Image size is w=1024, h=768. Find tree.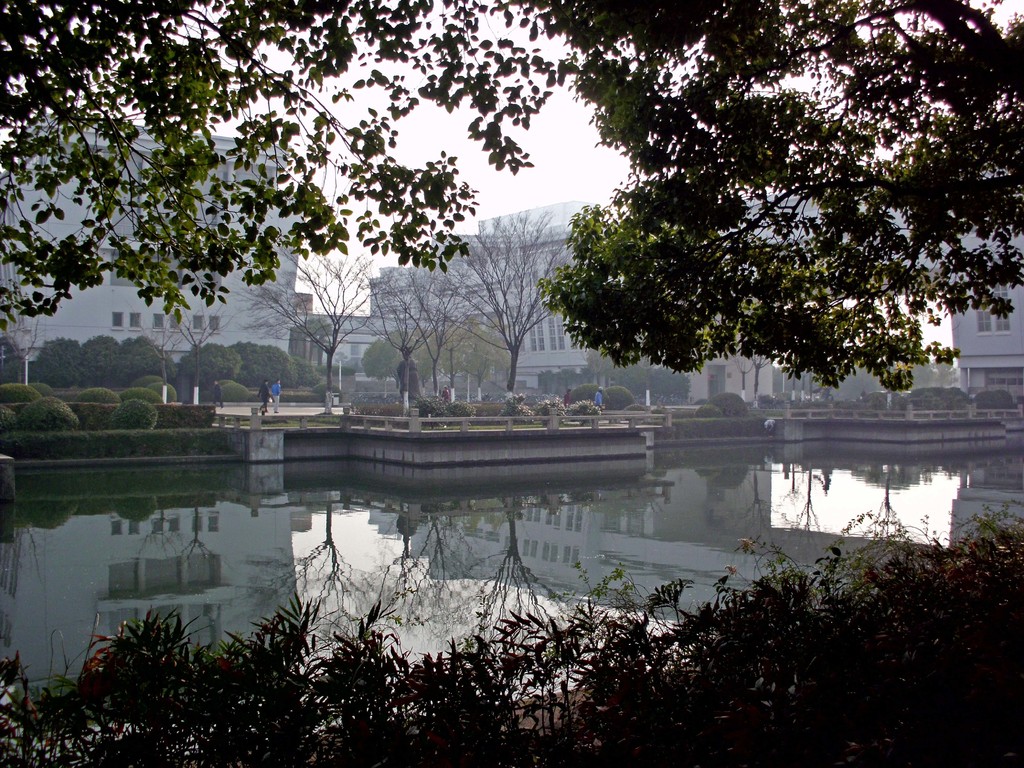
detection(32, 335, 83, 392).
